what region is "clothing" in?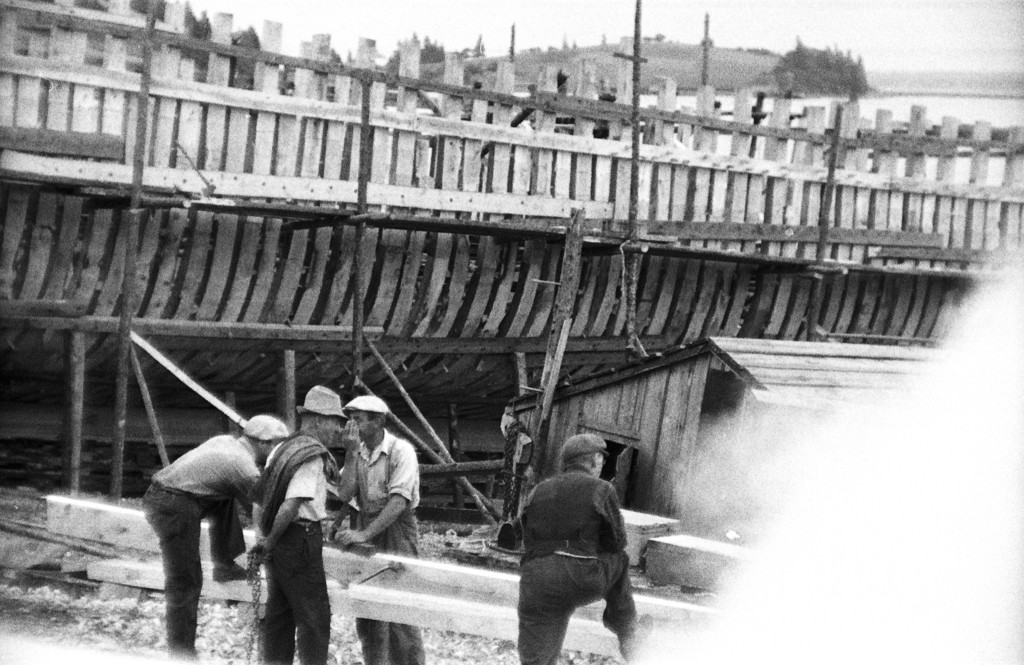
Rect(250, 435, 337, 664).
